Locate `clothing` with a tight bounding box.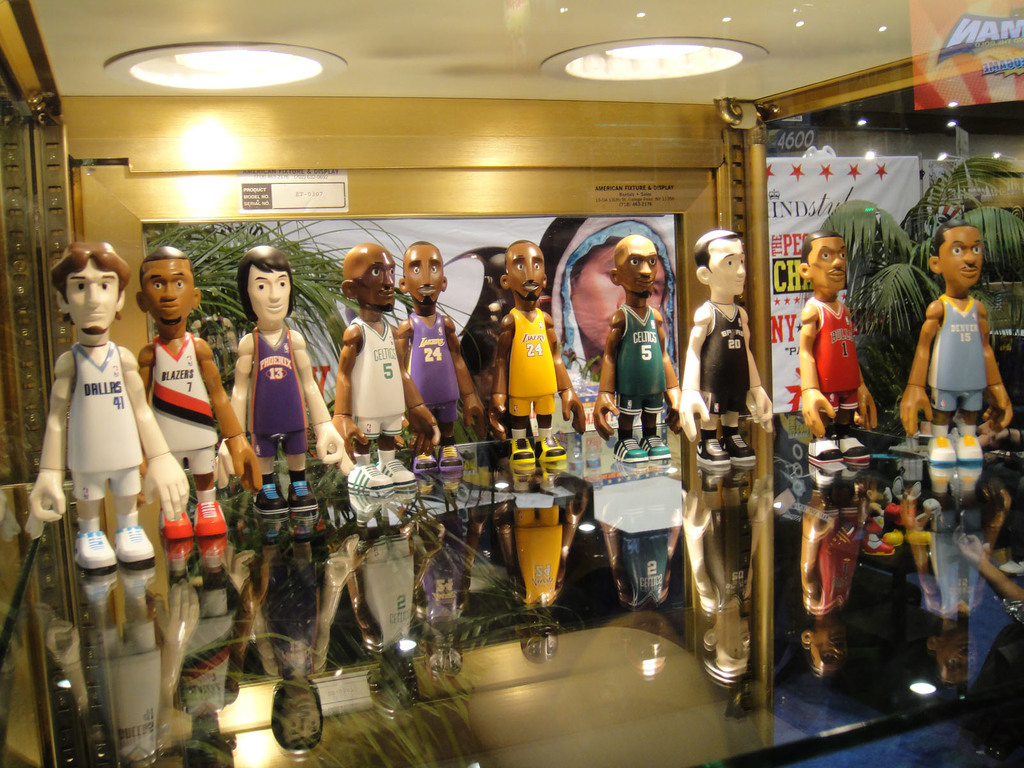
(252, 328, 314, 467).
